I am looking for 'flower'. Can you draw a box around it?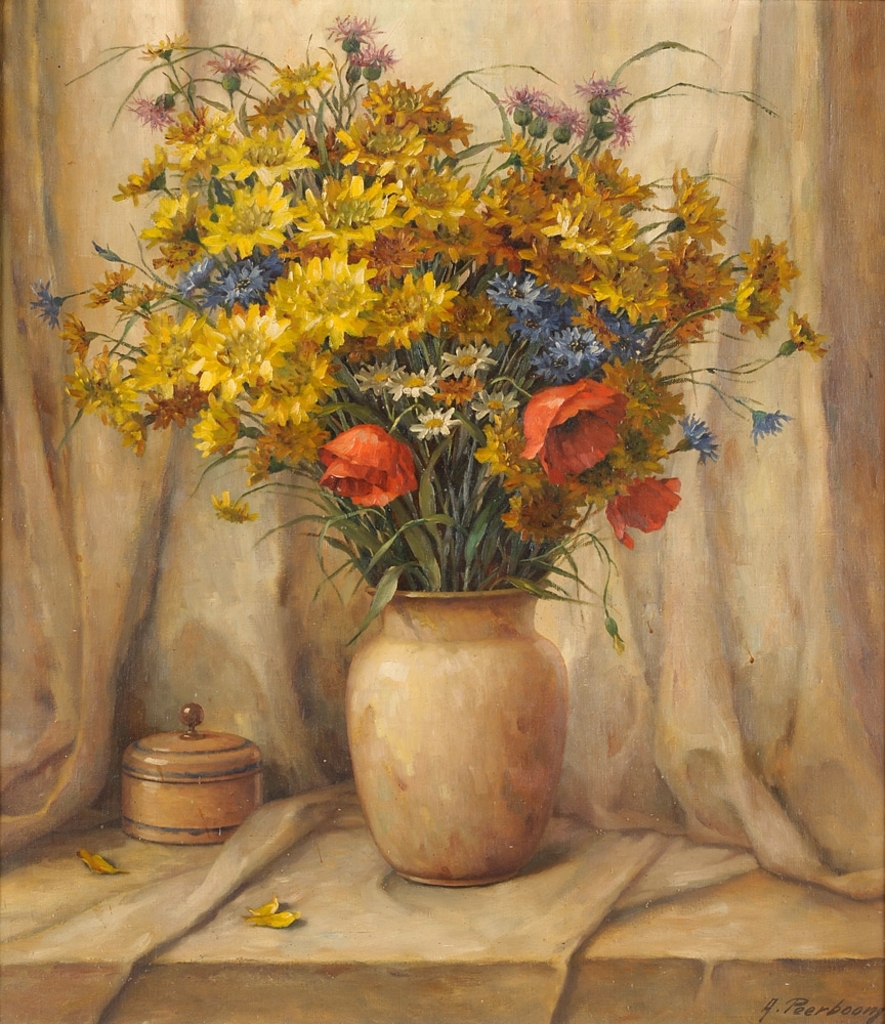
Sure, the bounding box is [left=312, top=412, right=419, bottom=509].
